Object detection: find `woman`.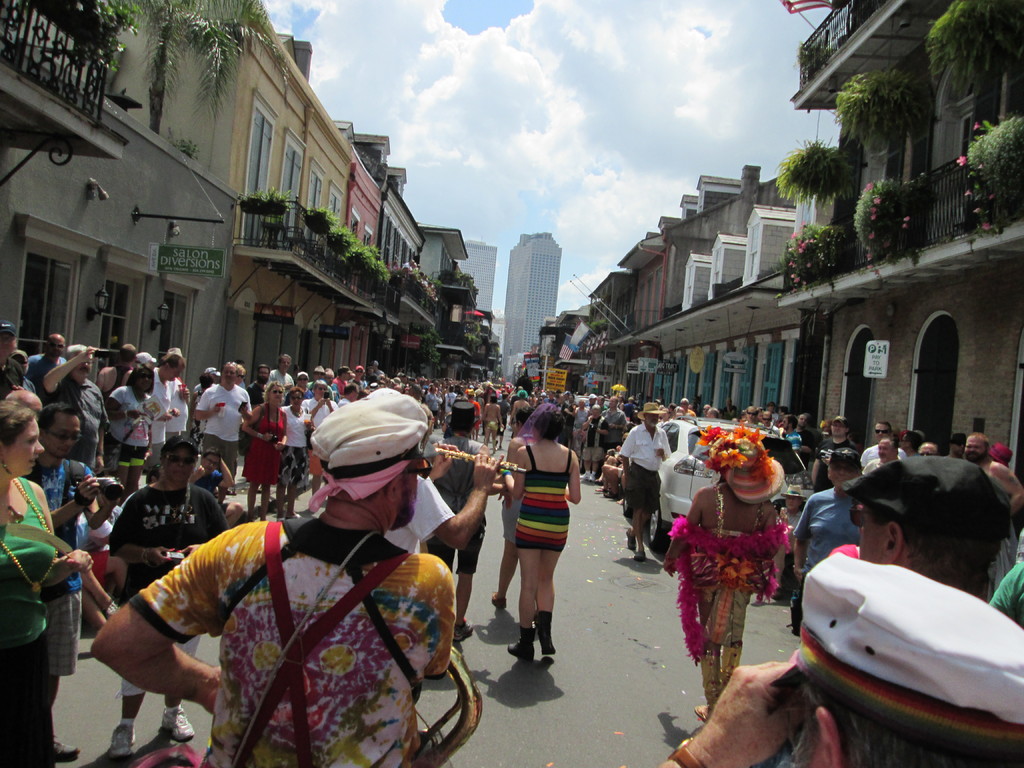
490 408 532 615.
